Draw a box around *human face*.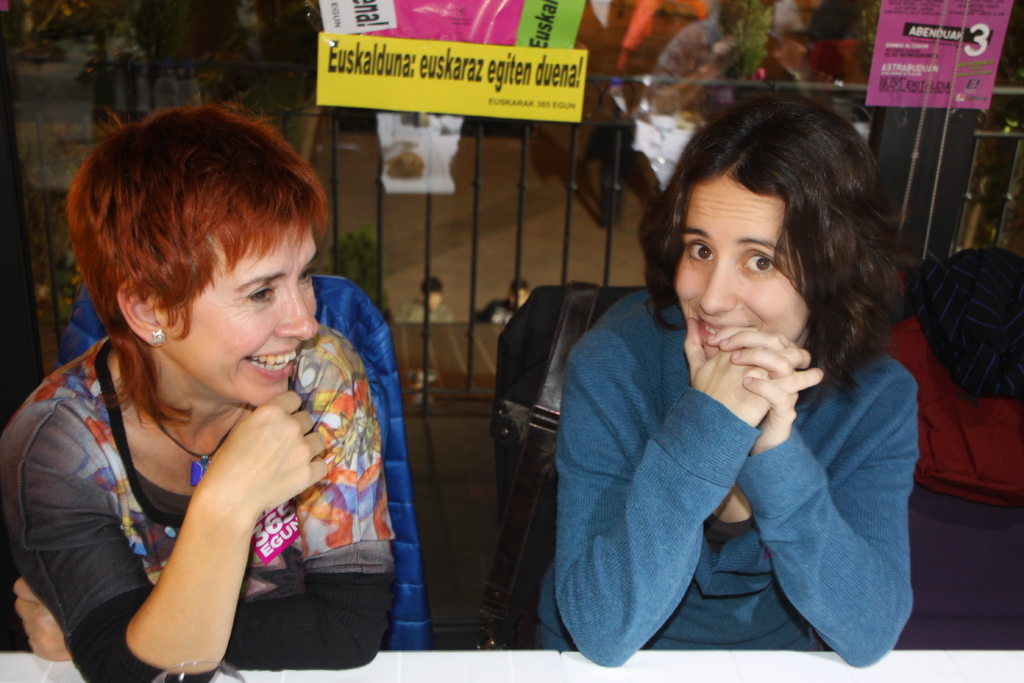
[676,149,851,385].
